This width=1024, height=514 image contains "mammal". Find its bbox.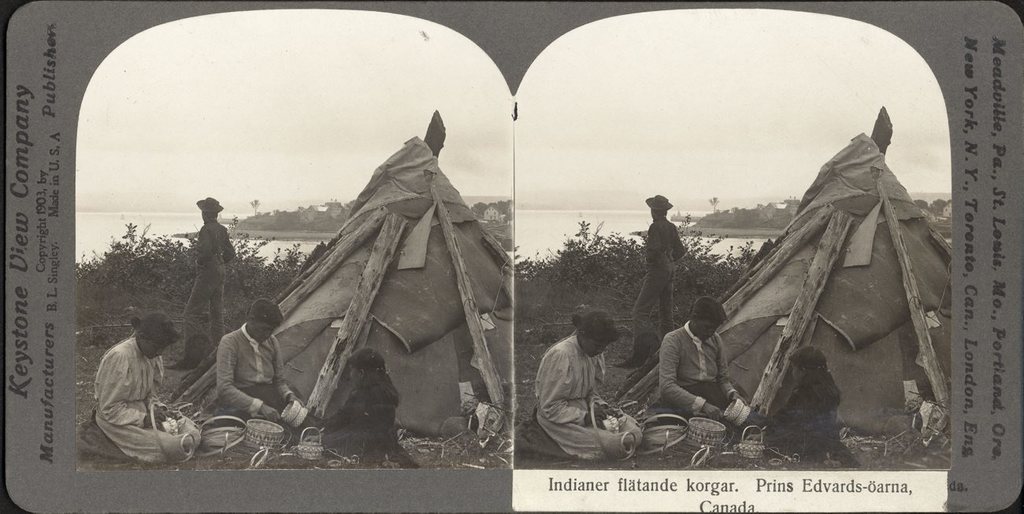
764,346,844,451.
